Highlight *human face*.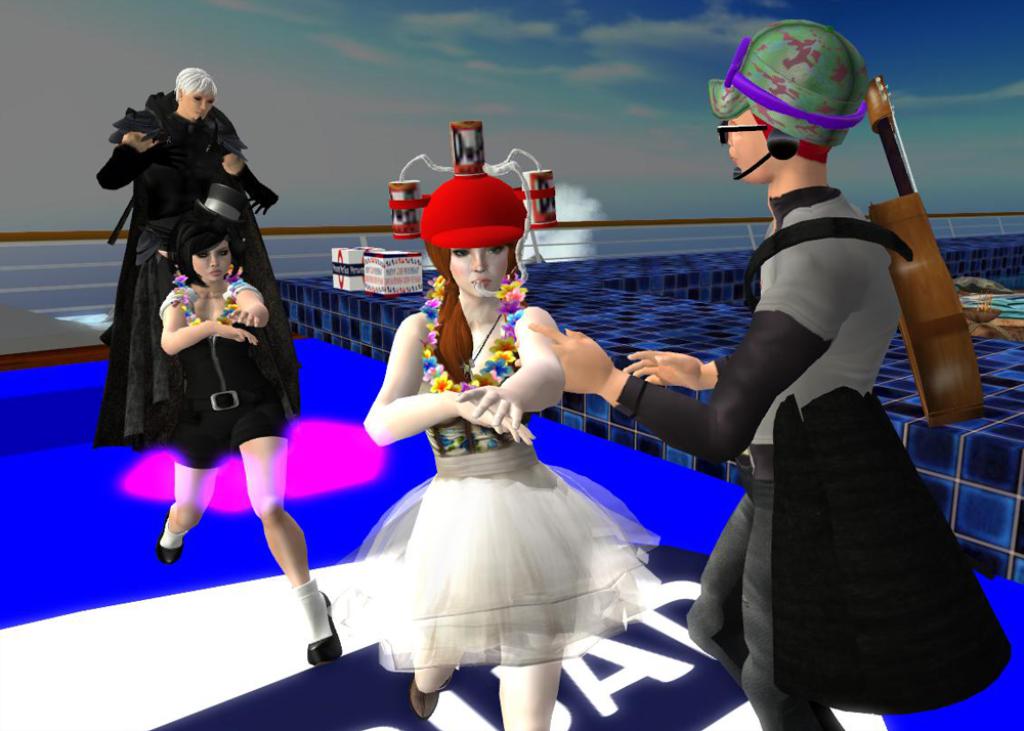
Highlighted region: bbox=[197, 236, 232, 287].
